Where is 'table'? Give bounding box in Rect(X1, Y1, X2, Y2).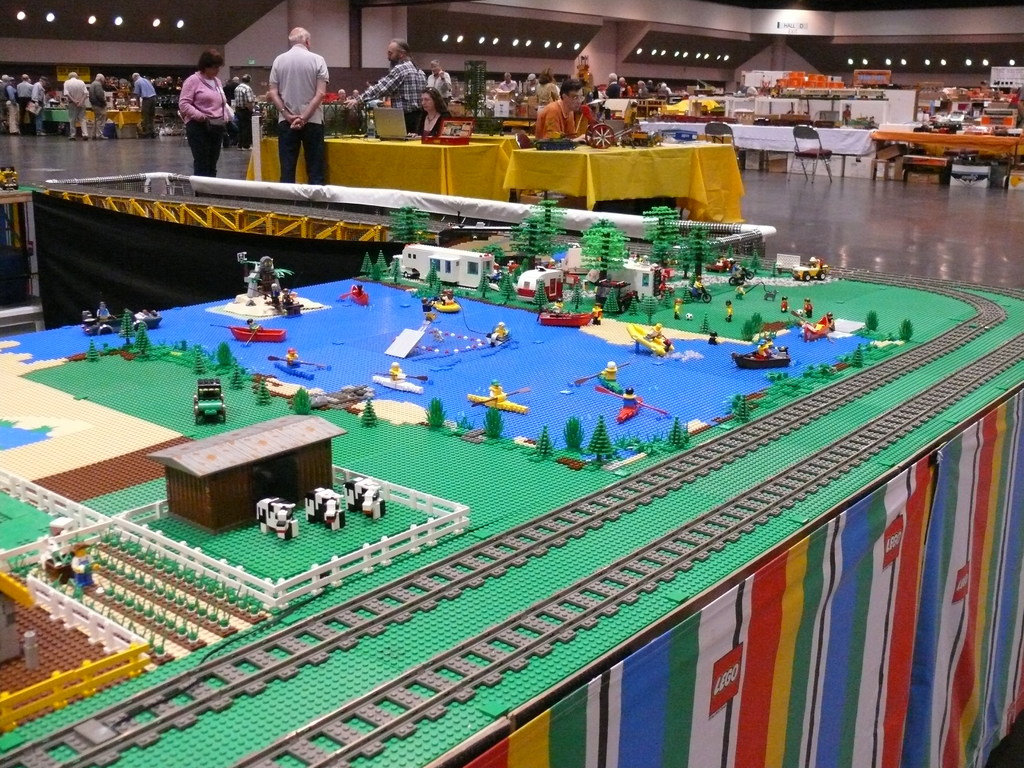
Rect(640, 122, 1022, 204).
